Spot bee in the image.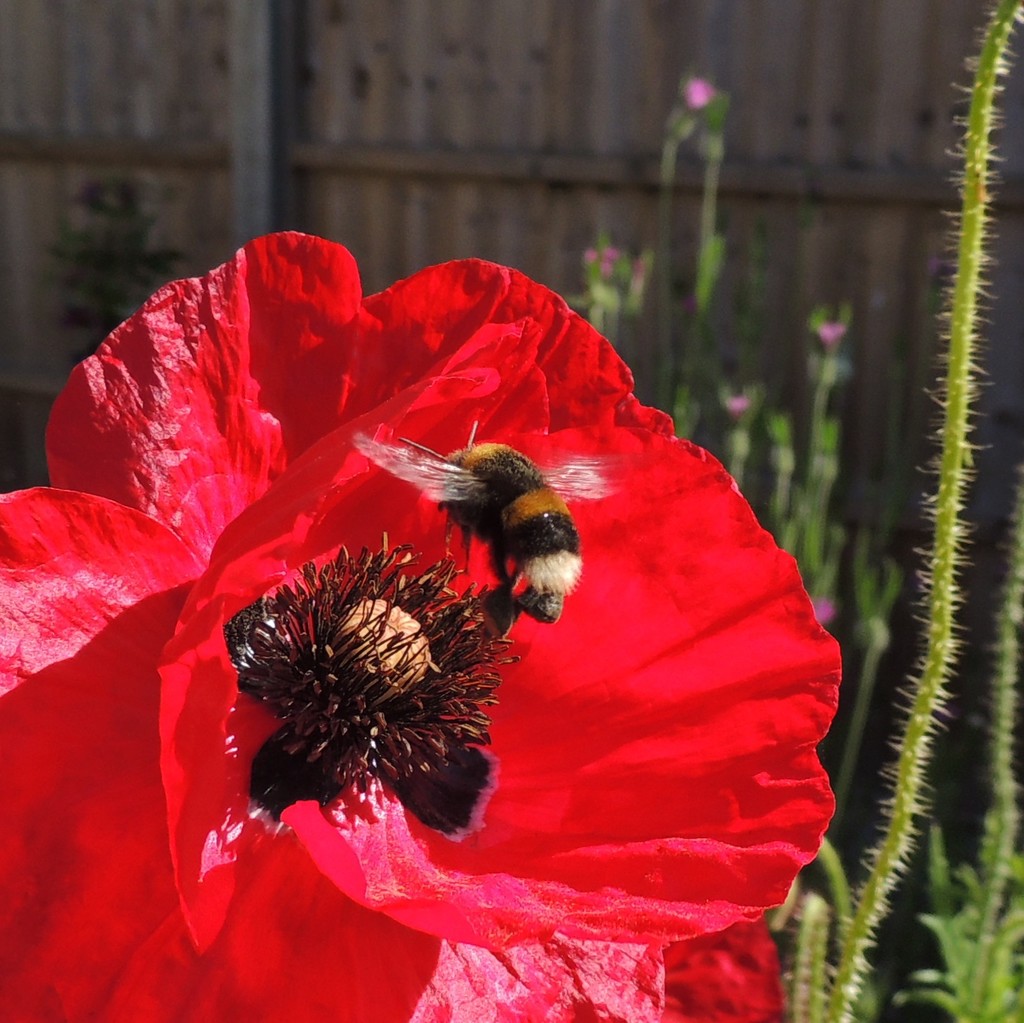
bee found at [x1=343, y1=429, x2=614, y2=660].
